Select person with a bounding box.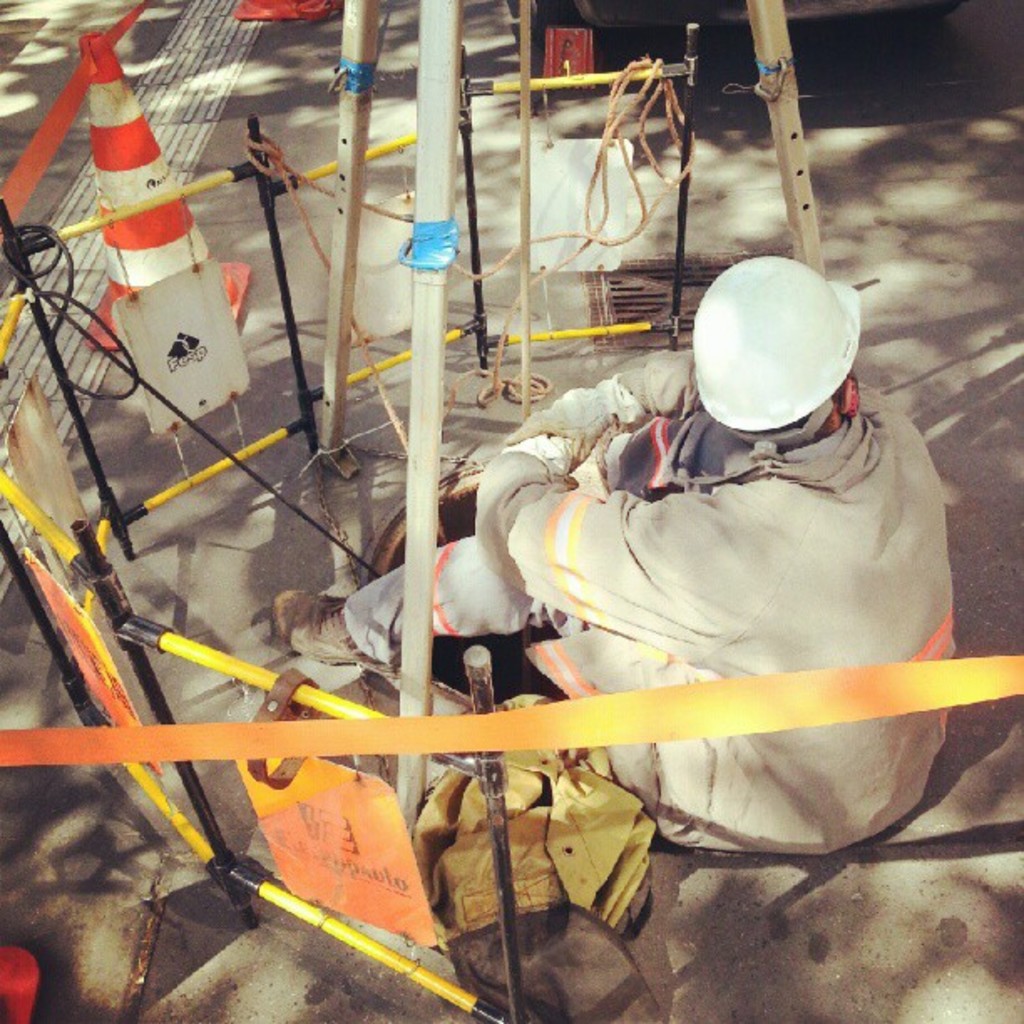
box(248, 251, 952, 857).
